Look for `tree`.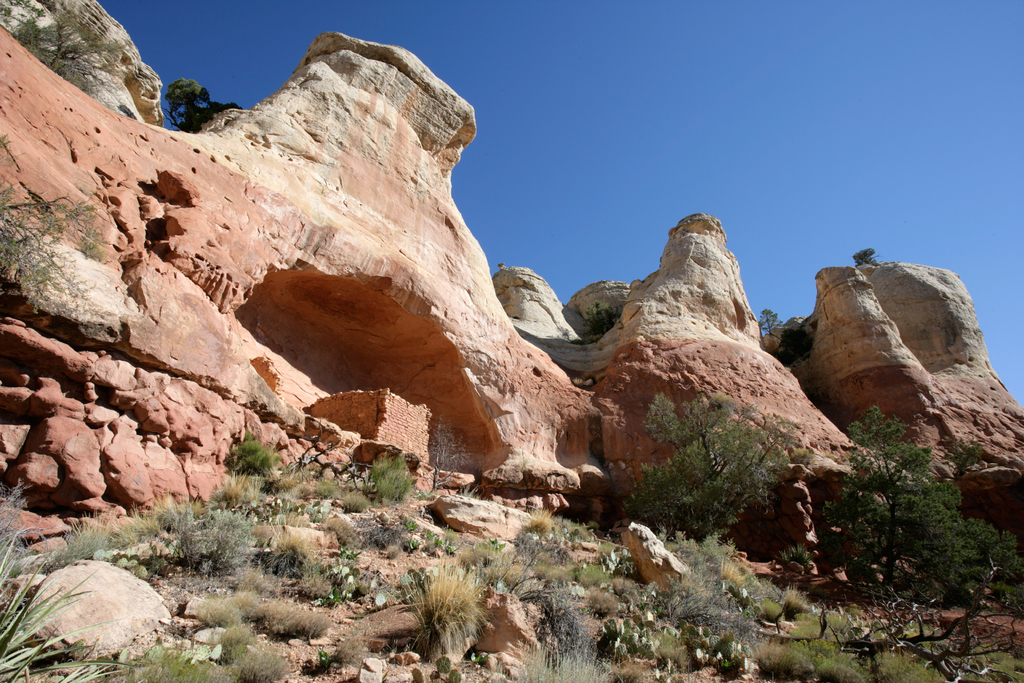
Found: <bbox>628, 391, 813, 544</bbox>.
